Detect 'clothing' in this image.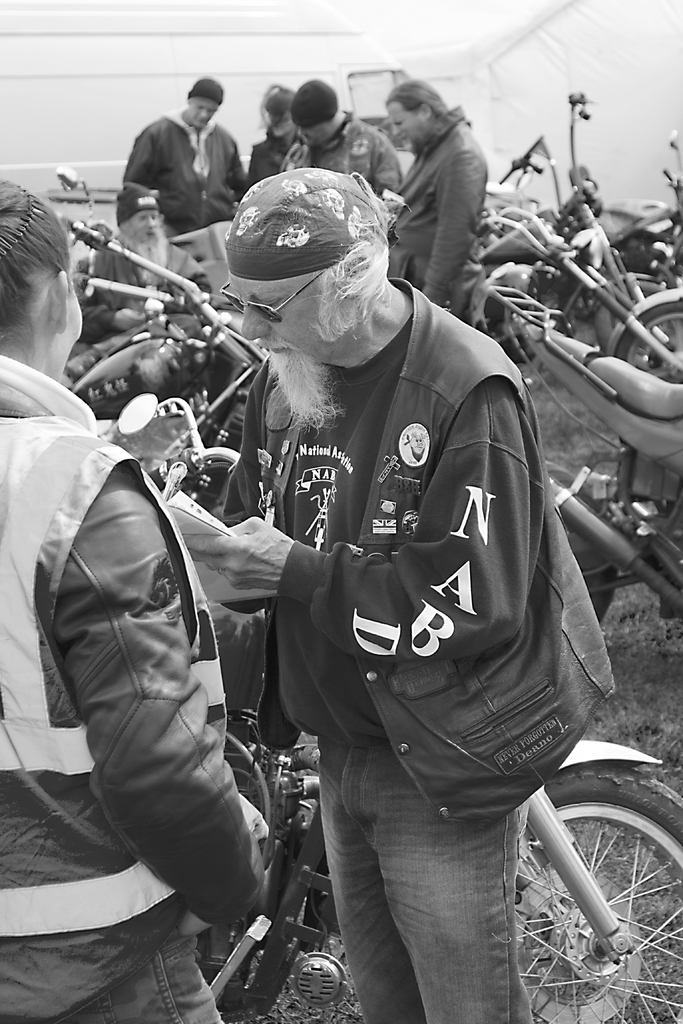
Detection: (0, 351, 259, 1023).
